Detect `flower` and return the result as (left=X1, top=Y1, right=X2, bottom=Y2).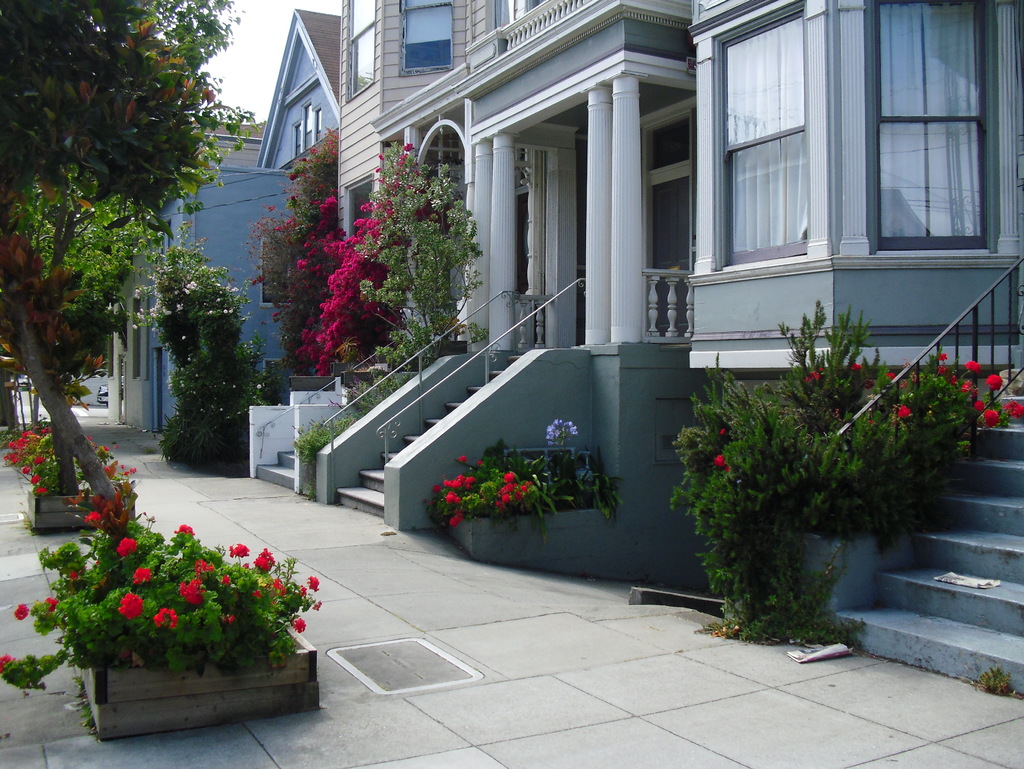
(left=0, top=653, right=12, bottom=679).
